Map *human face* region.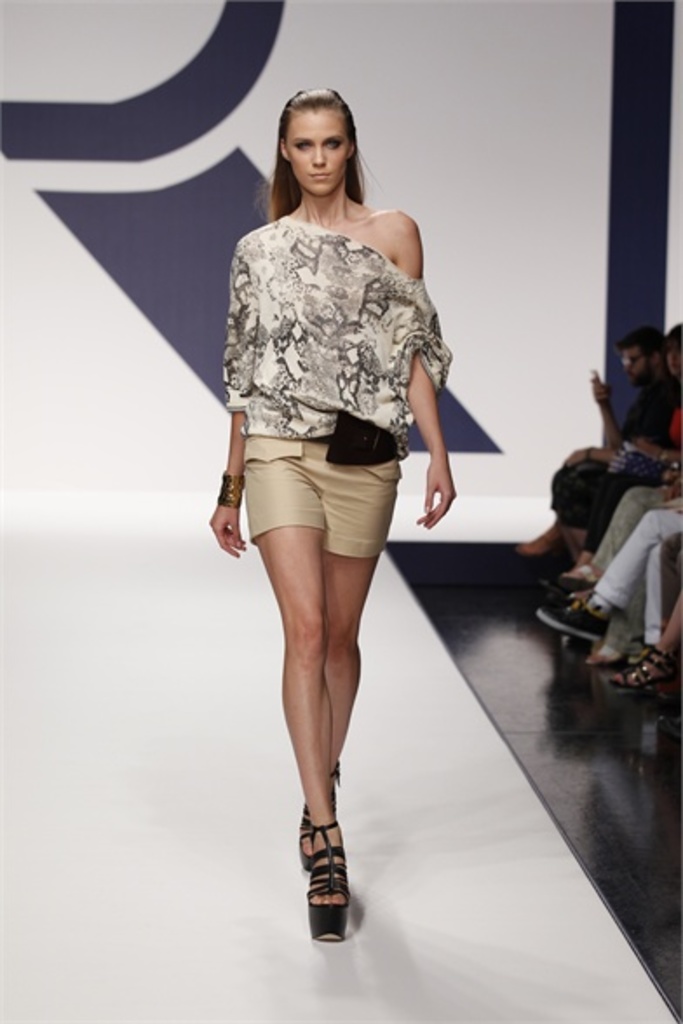
Mapped to bbox=(286, 115, 348, 195).
